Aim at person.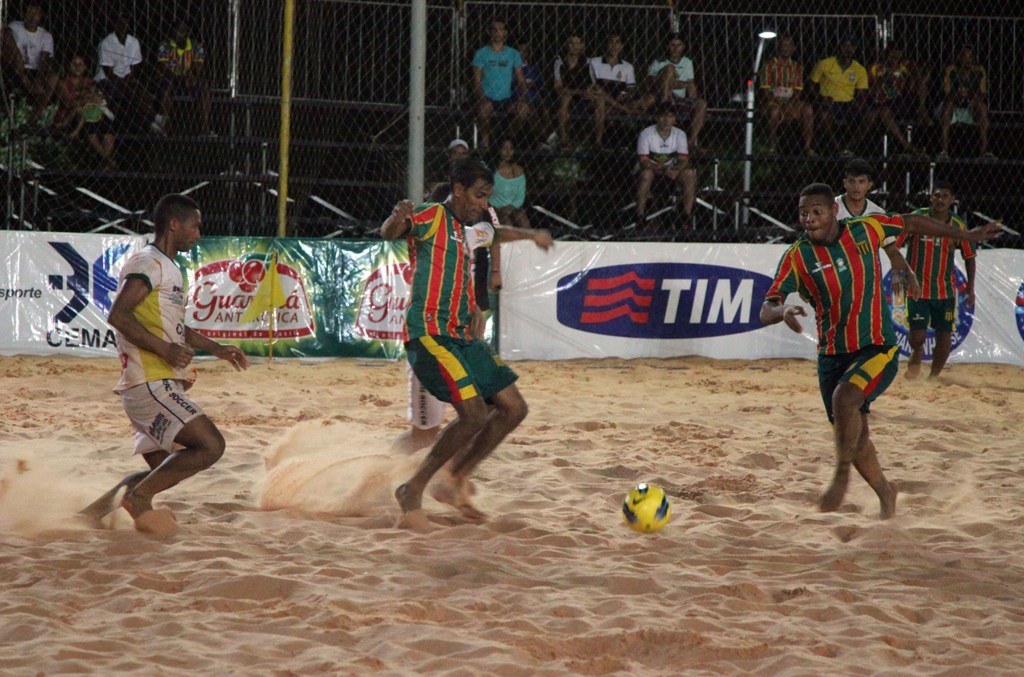
Aimed at {"left": 867, "top": 40, "right": 936, "bottom": 159}.
